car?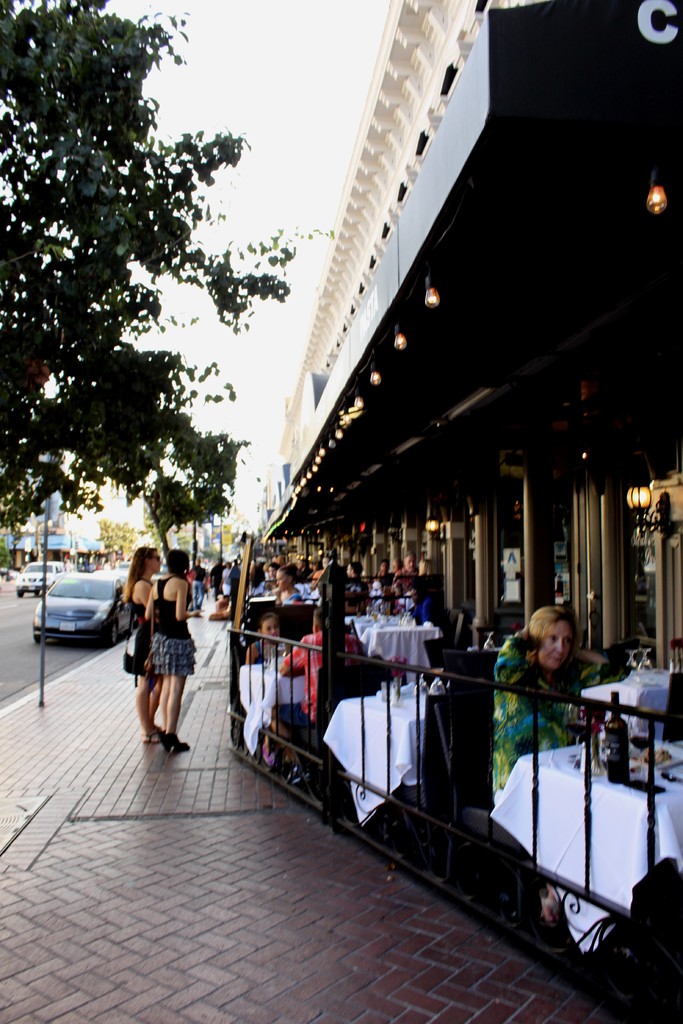
<bbox>75, 560, 103, 572</bbox>
